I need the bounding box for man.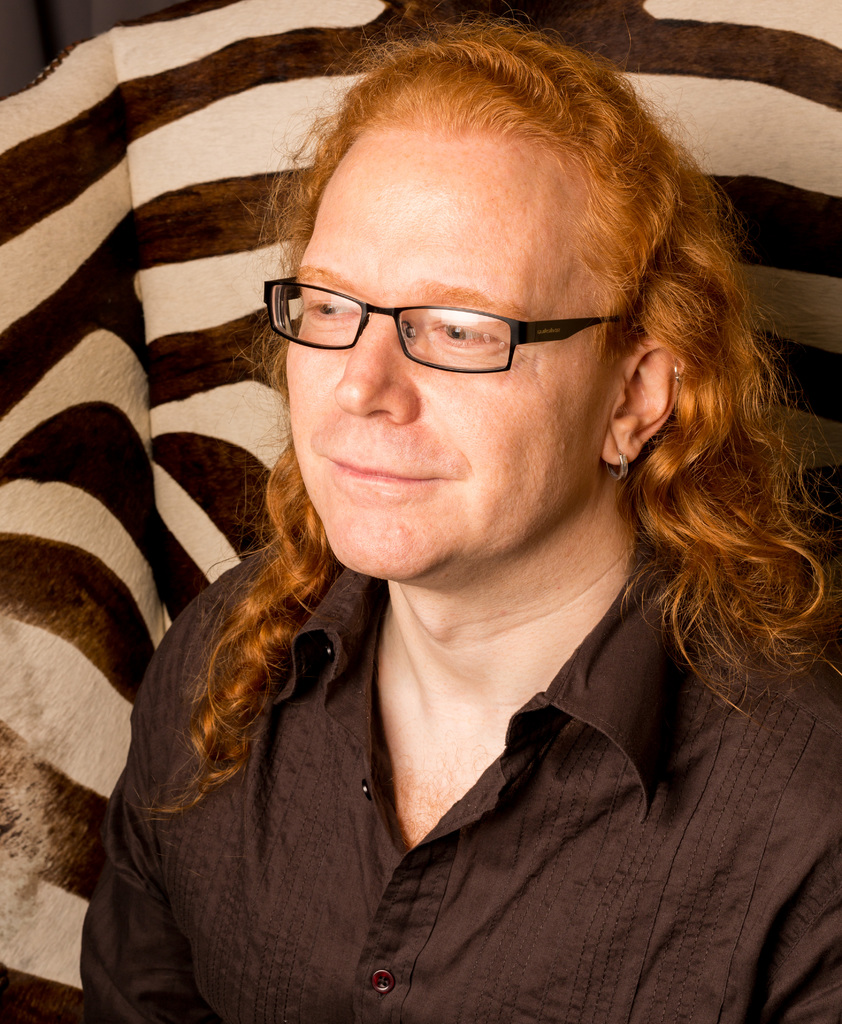
Here it is: l=81, t=16, r=841, b=1023.
